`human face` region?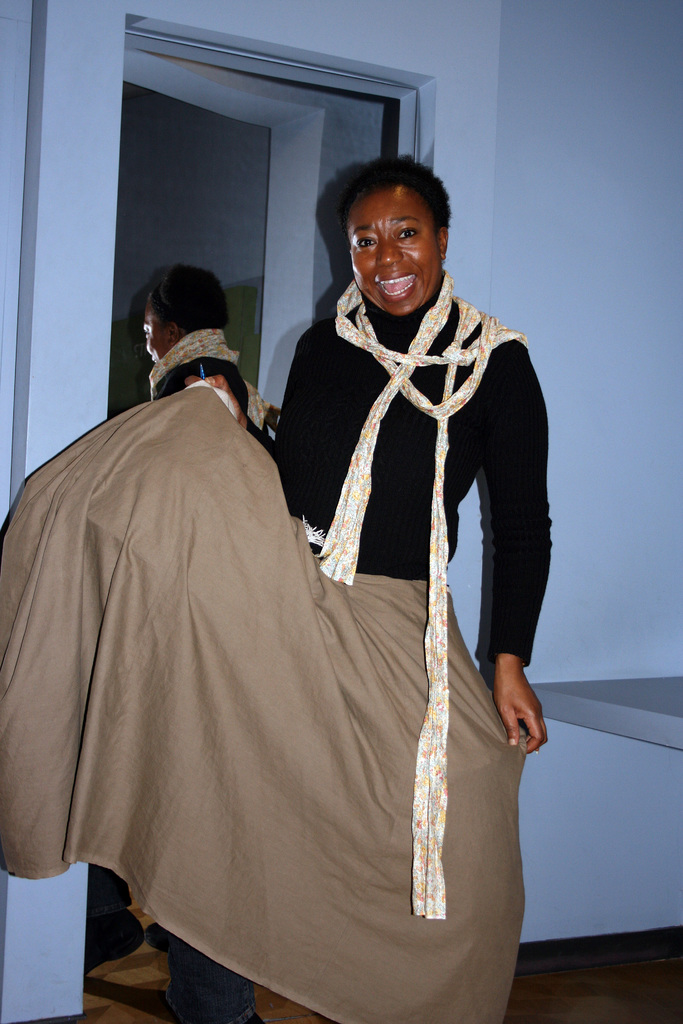
(x1=346, y1=192, x2=444, y2=318)
